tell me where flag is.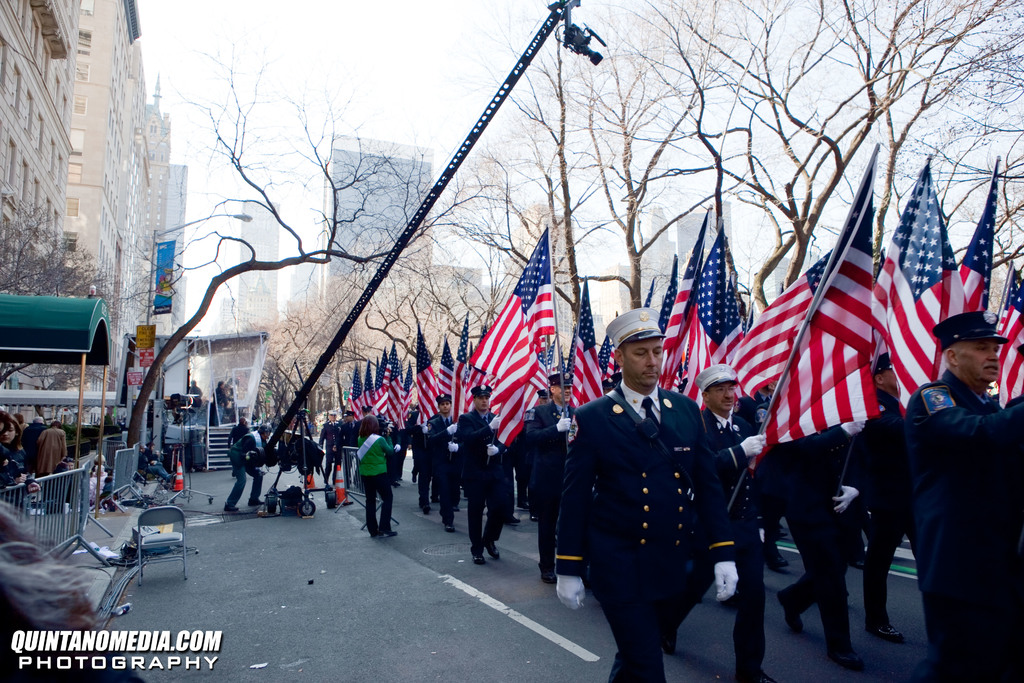
flag is at 991 274 1023 406.
